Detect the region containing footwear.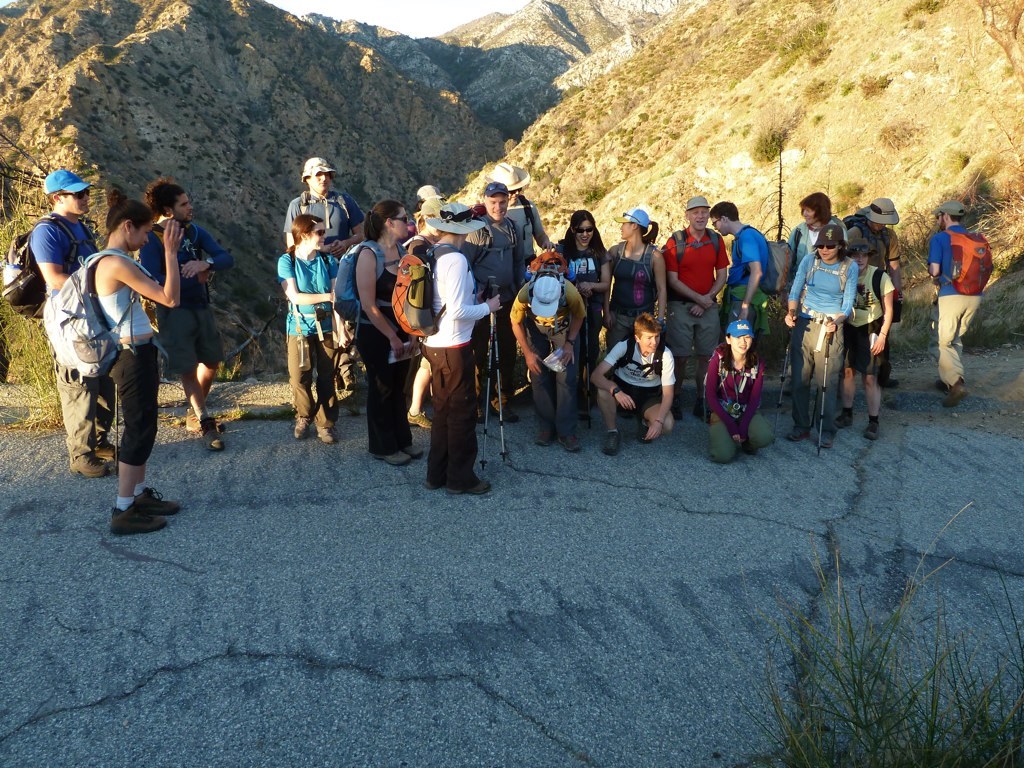
{"x1": 295, "y1": 416, "x2": 312, "y2": 438}.
